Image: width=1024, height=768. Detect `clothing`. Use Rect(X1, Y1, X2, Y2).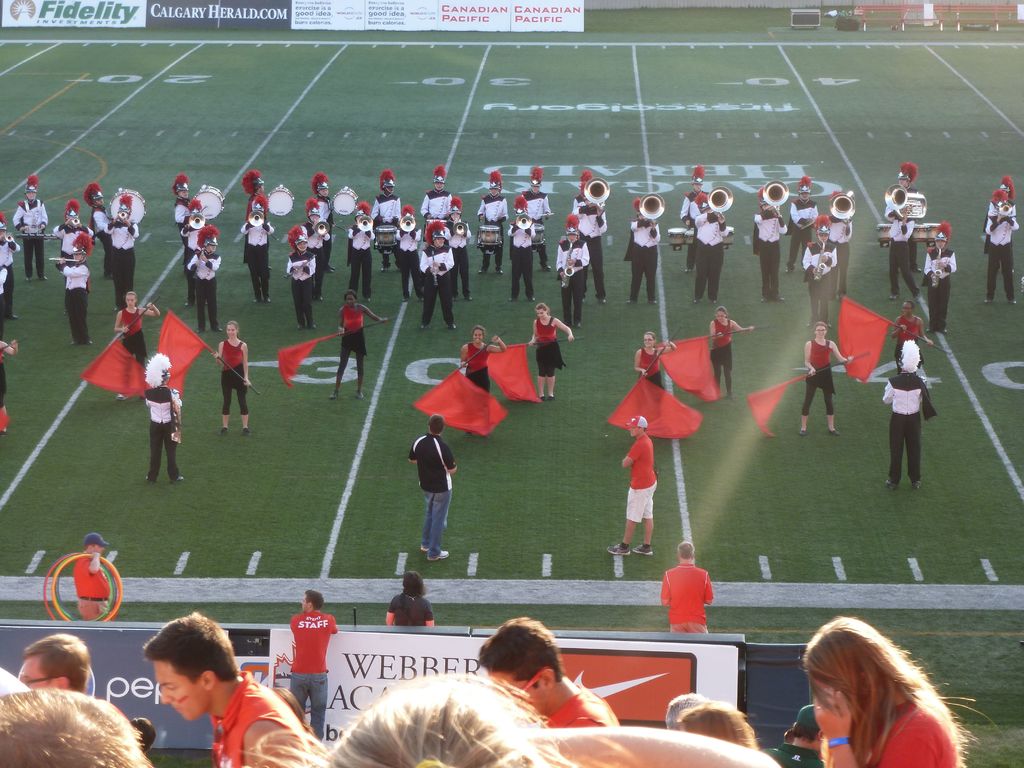
Rect(977, 200, 1017, 225).
